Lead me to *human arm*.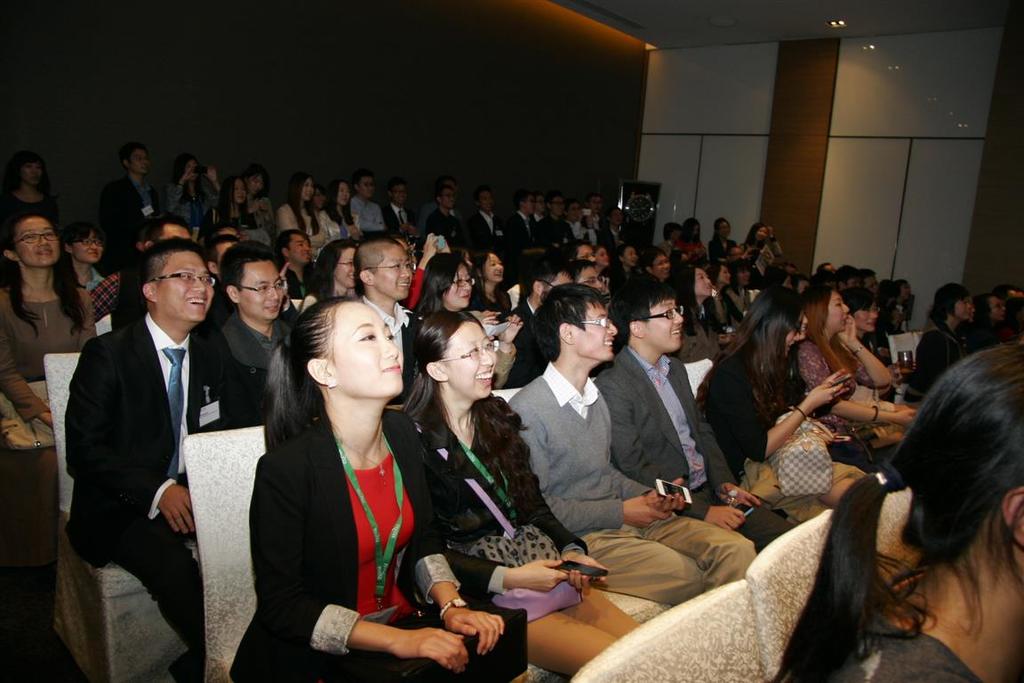
Lead to BBox(0, 309, 60, 433).
